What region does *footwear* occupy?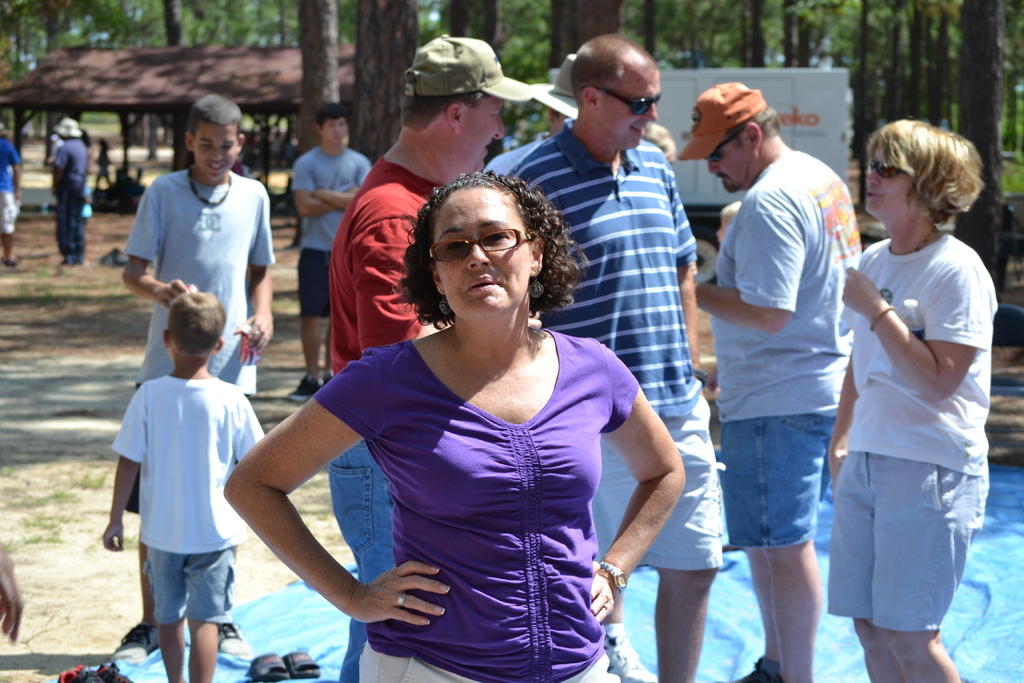
x1=285, y1=372, x2=321, y2=400.
